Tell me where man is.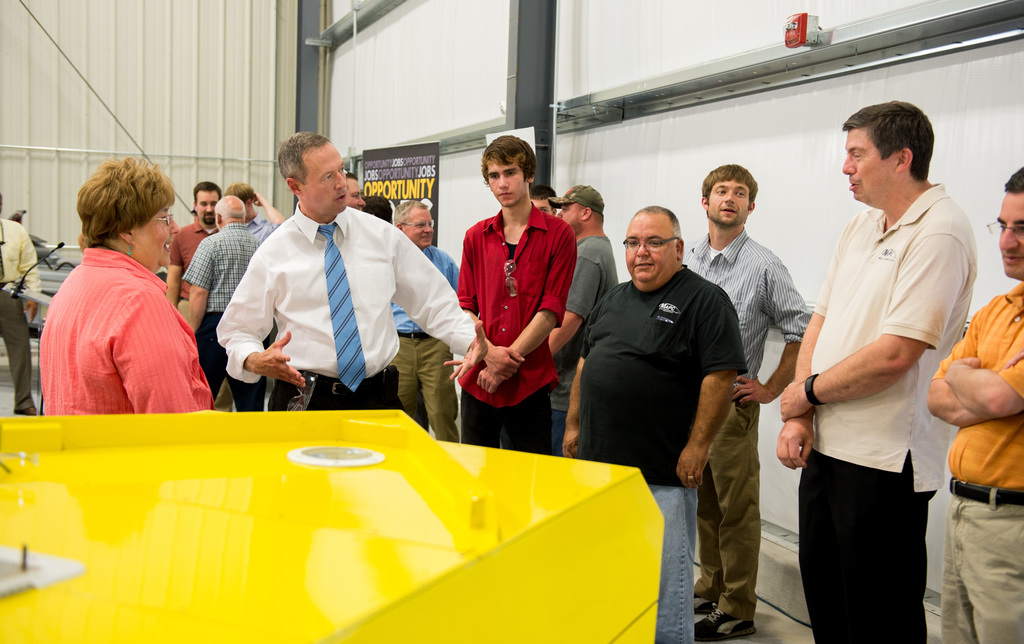
man is at crop(675, 163, 811, 643).
